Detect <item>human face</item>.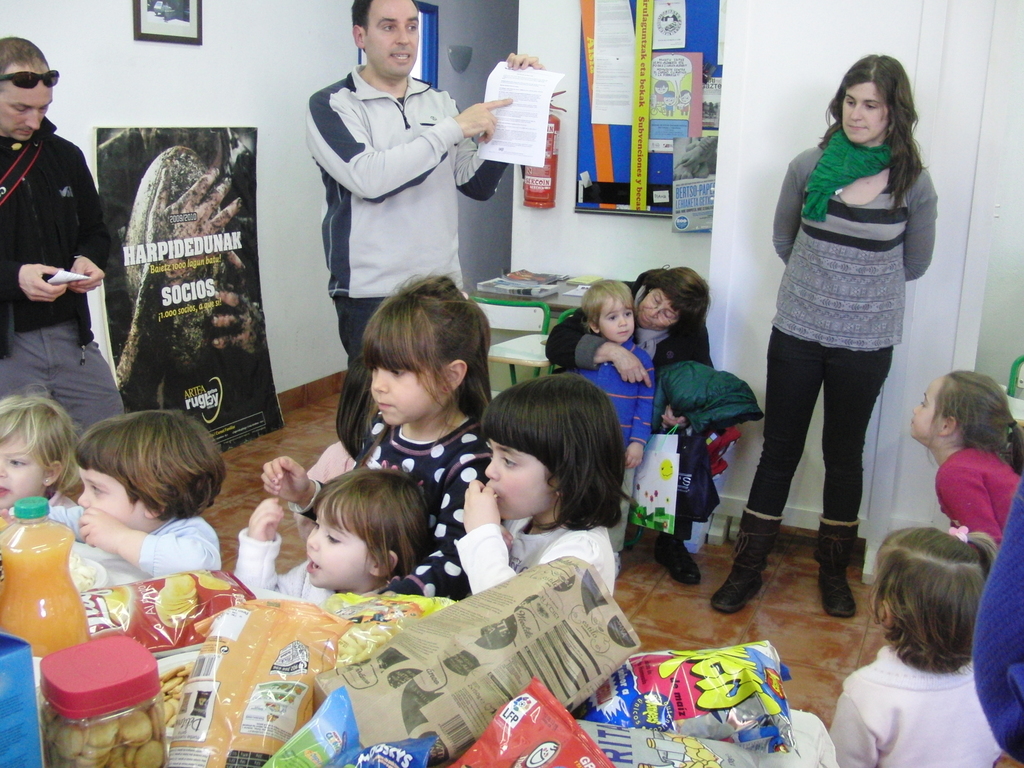
Detected at rect(915, 372, 945, 441).
